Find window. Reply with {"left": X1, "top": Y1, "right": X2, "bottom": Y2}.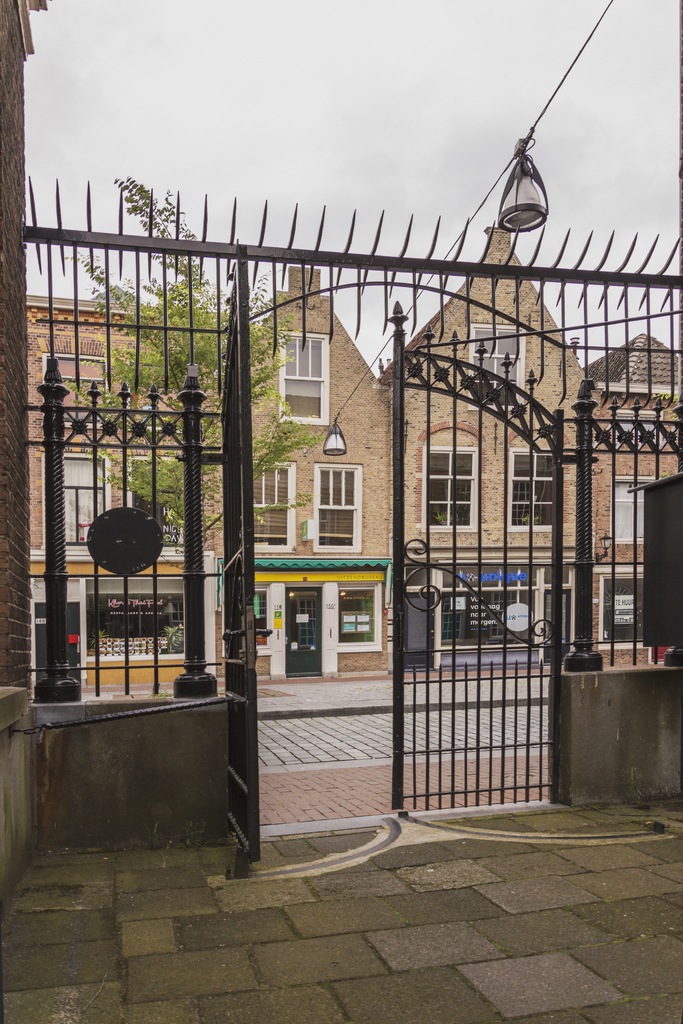
{"left": 238, "top": 462, "right": 295, "bottom": 552}.
